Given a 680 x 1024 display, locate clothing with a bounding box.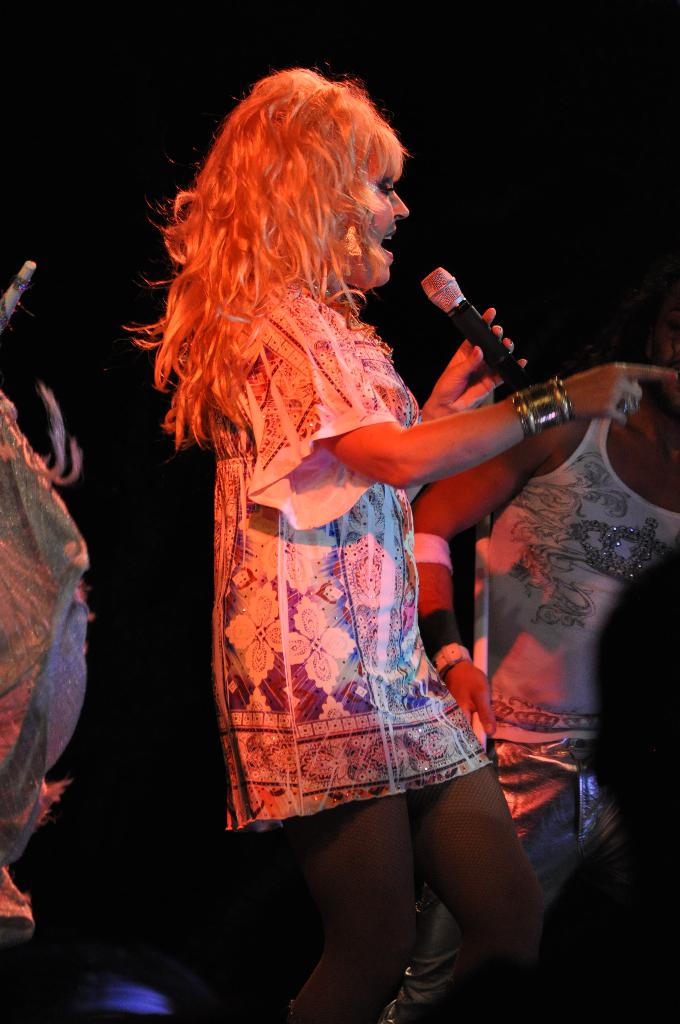
Located: bbox(203, 271, 482, 828).
